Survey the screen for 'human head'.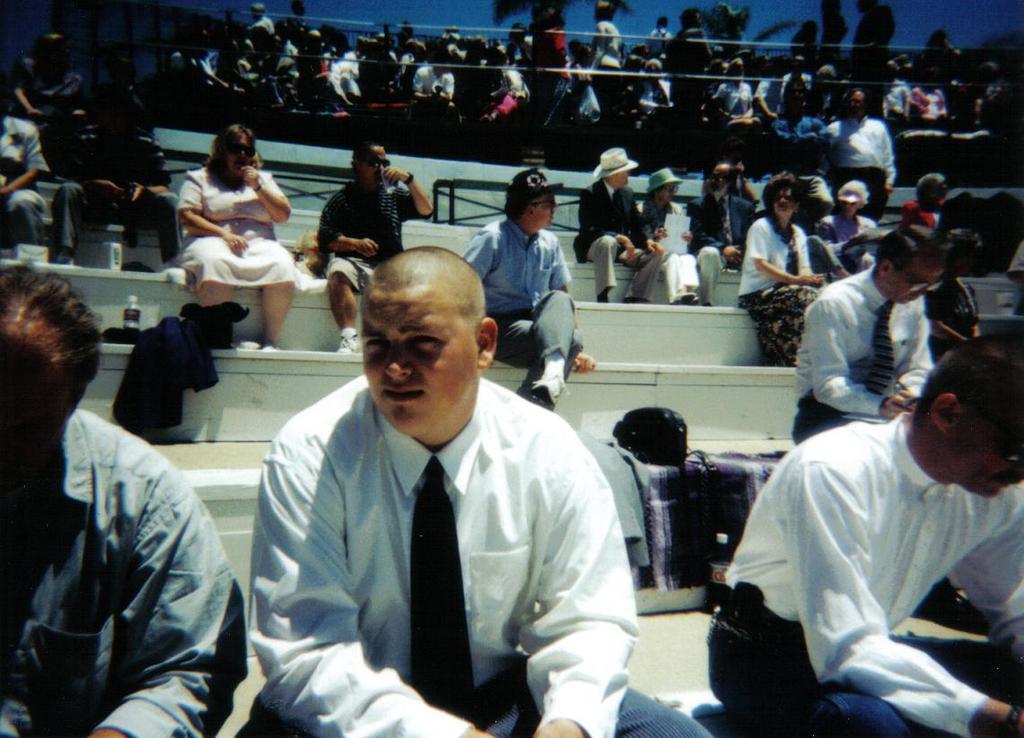
Survey found: crop(214, 117, 256, 172).
